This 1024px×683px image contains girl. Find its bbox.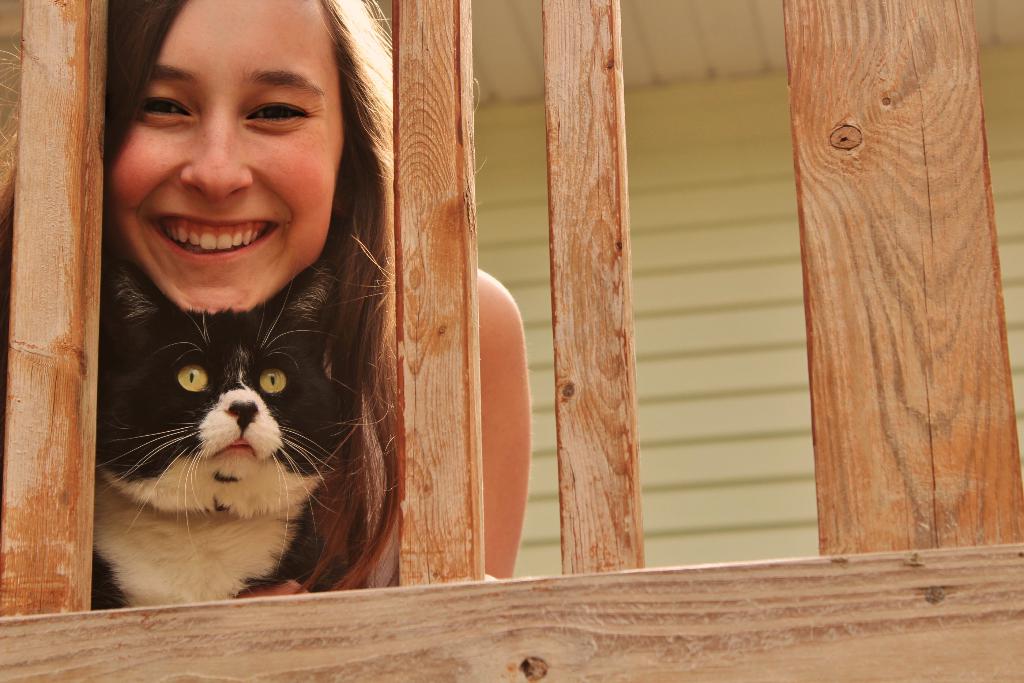
<region>0, 0, 531, 591</region>.
